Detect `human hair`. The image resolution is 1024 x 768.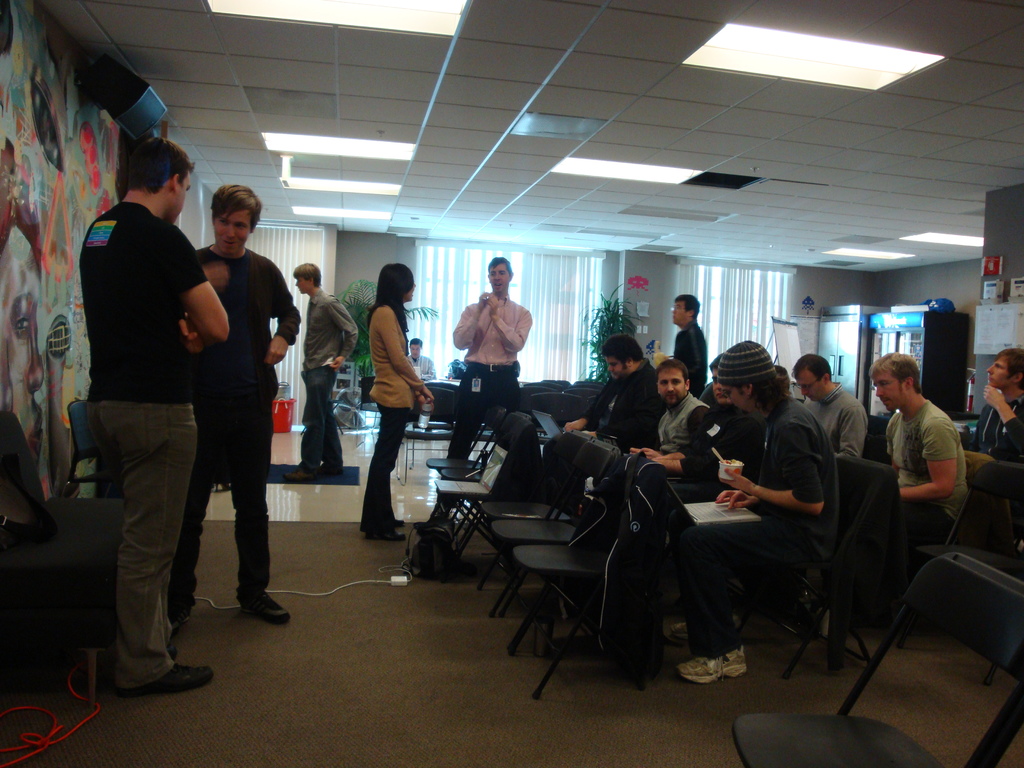
box=[759, 365, 796, 410].
